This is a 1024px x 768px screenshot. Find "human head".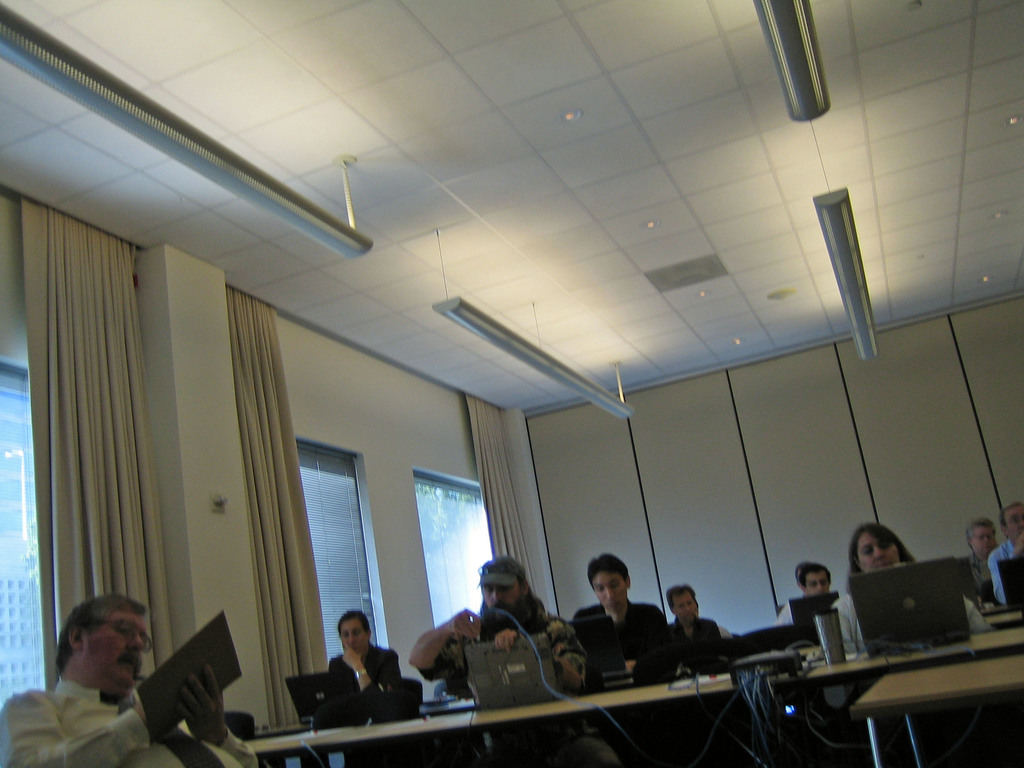
Bounding box: [x1=589, y1=552, x2=632, y2=611].
